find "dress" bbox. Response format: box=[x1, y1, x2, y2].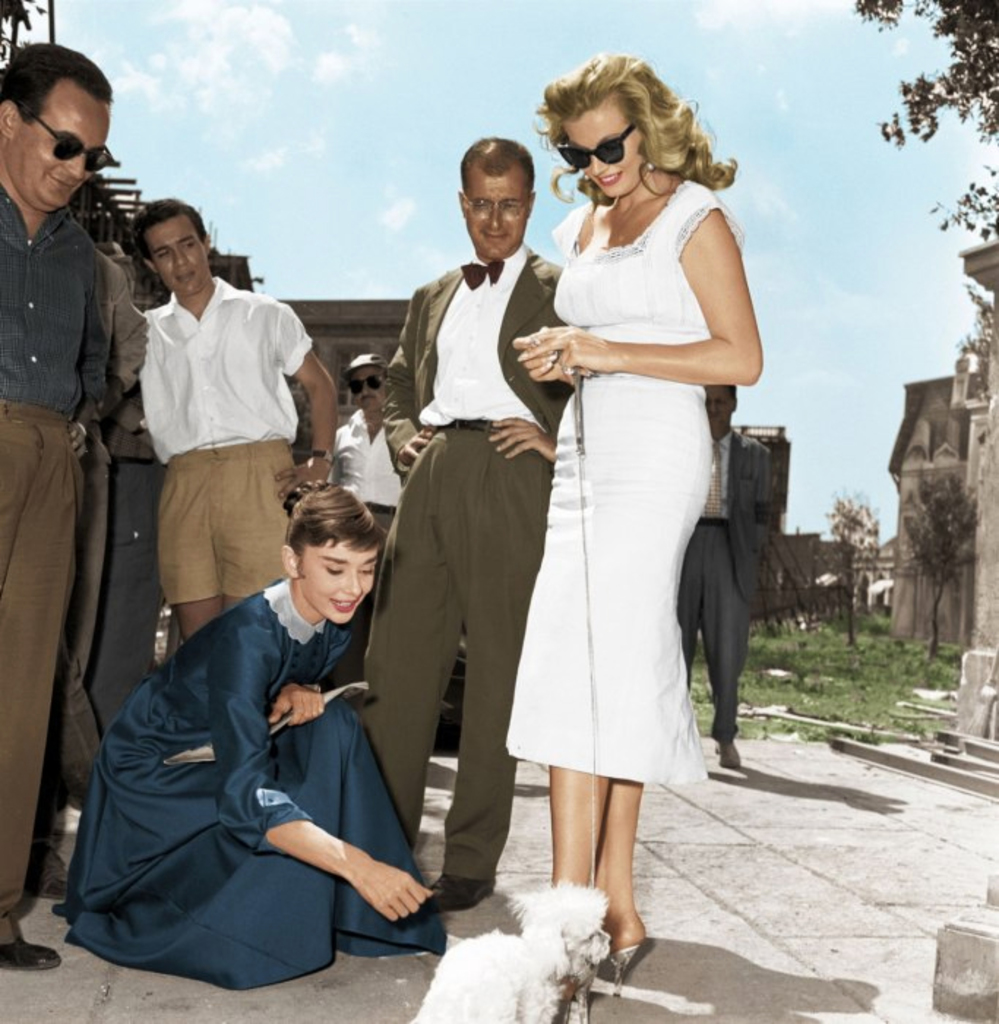
box=[53, 572, 448, 986].
